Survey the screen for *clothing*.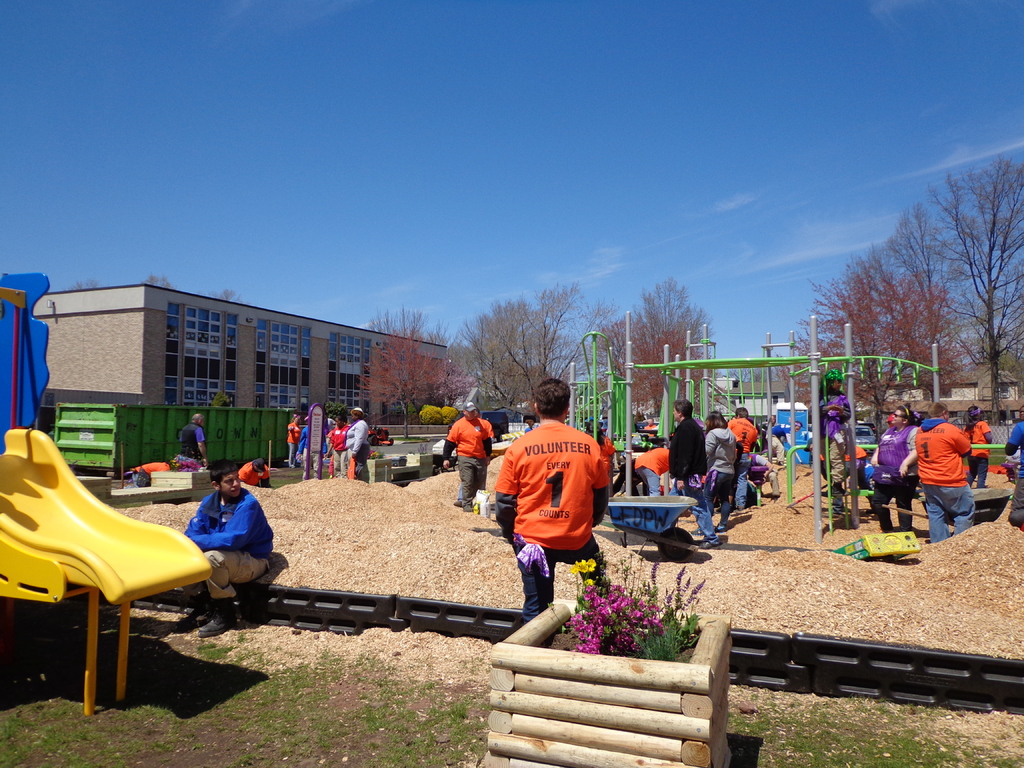
Survey found: l=701, t=420, r=745, b=520.
